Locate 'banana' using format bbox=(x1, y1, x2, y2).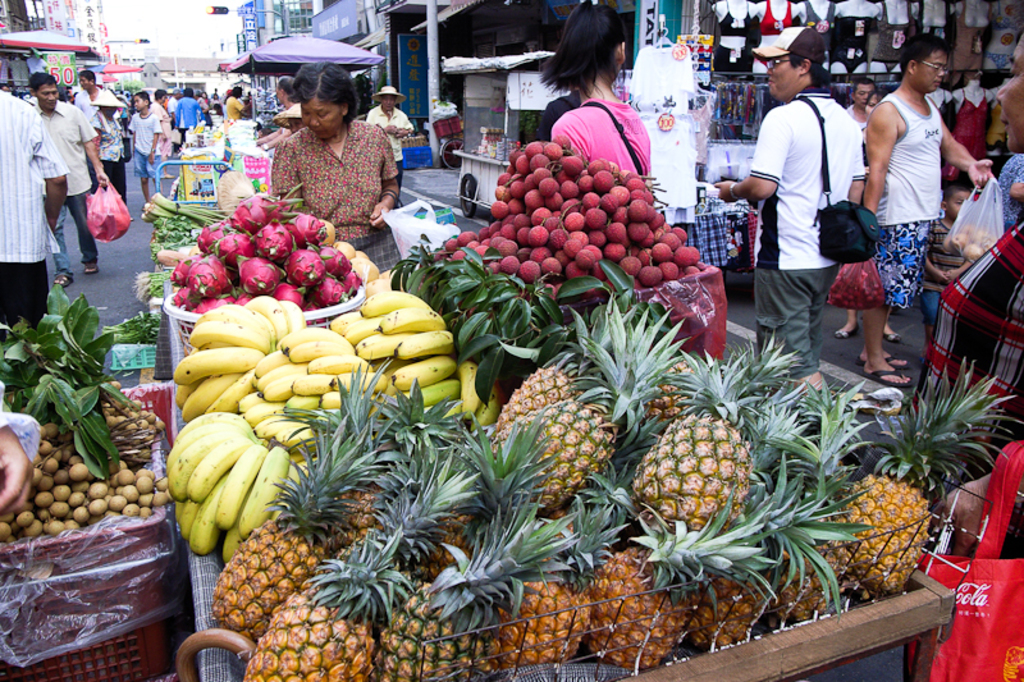
bbox=(165, 404, 287, 563).
